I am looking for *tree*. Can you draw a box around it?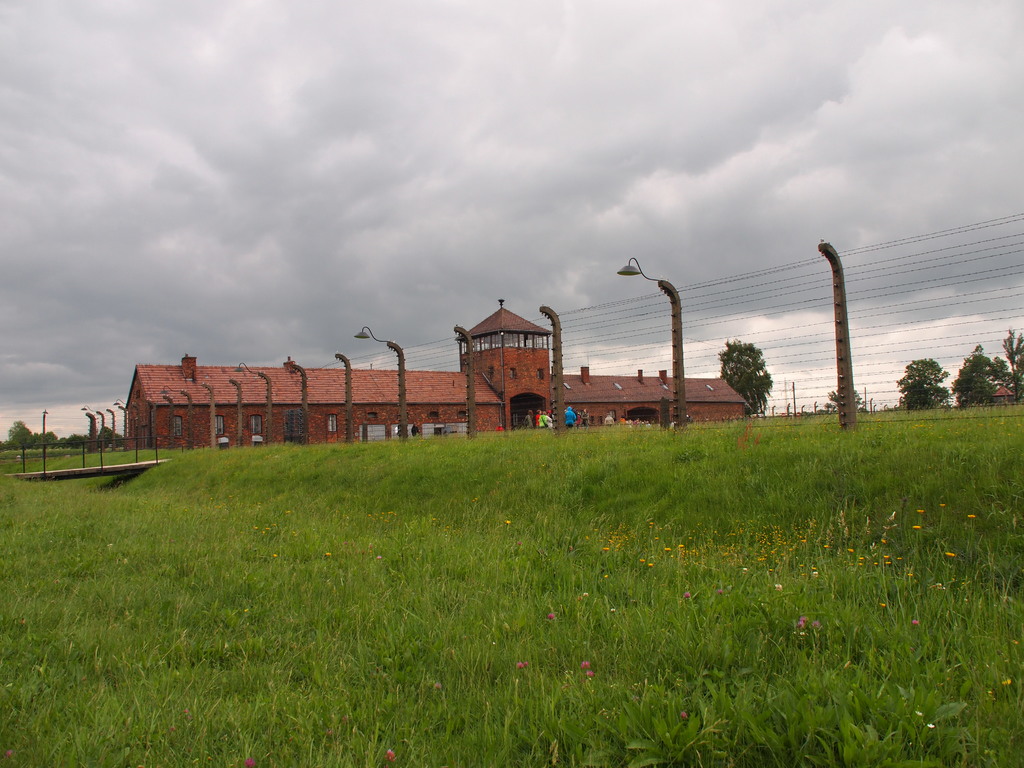
Sure, the bounding box is box(948, 341, 991, 399).
